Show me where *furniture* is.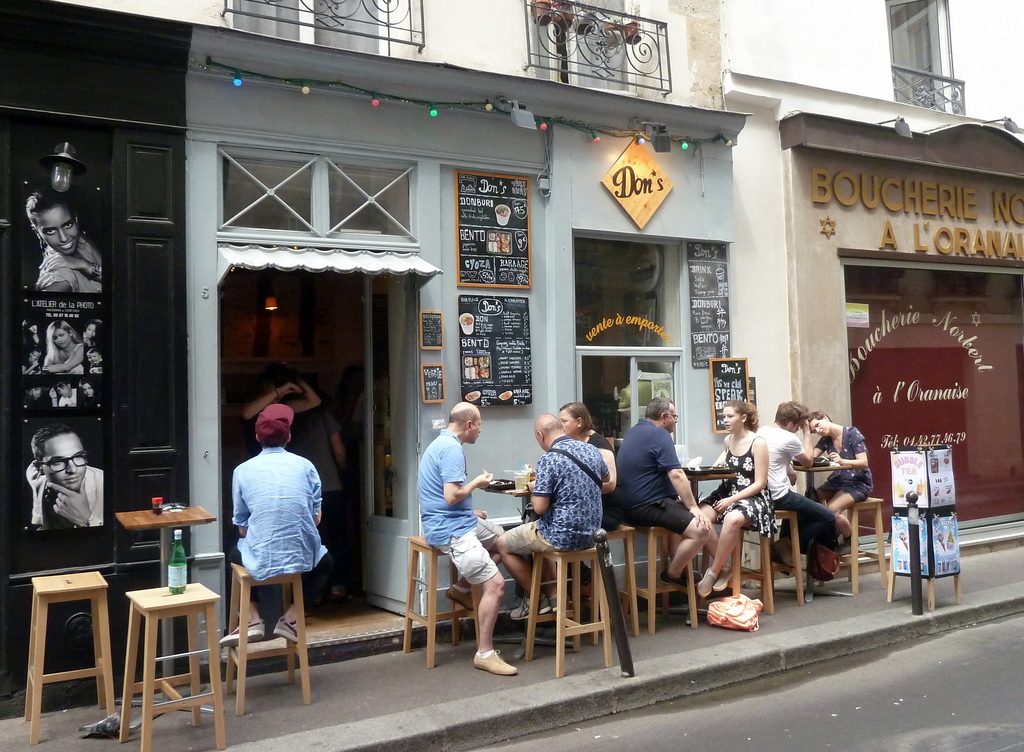
*furniture* is at (223,559,310,710).
